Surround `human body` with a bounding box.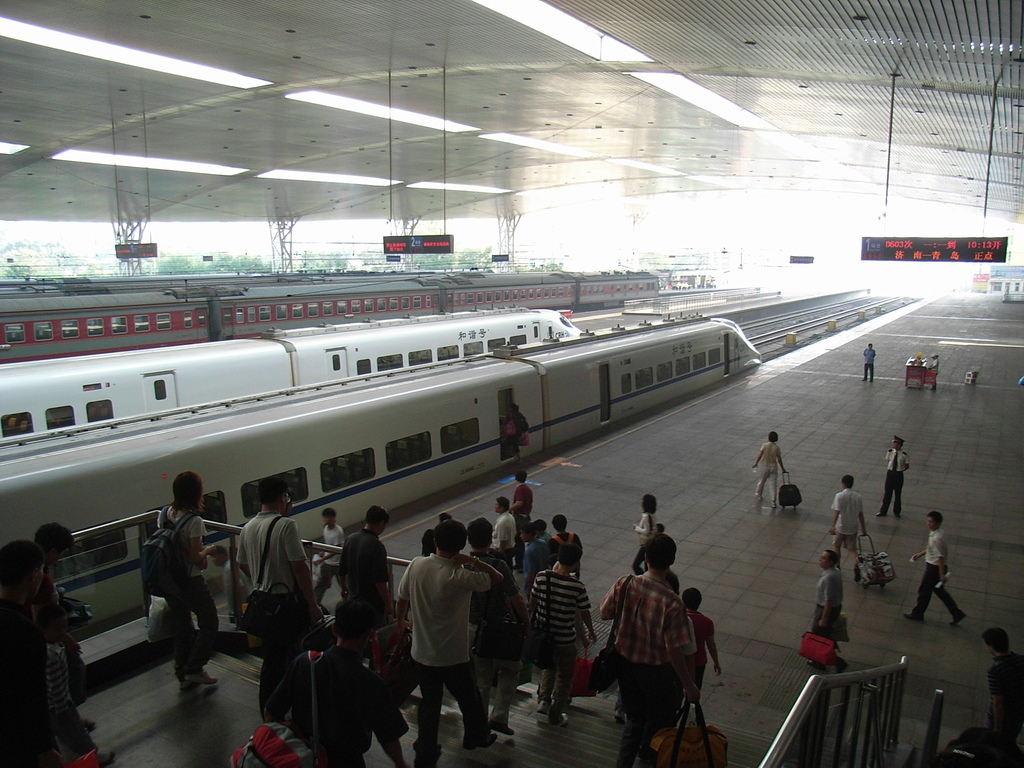
bbox=[753, 429, 786, 507].
